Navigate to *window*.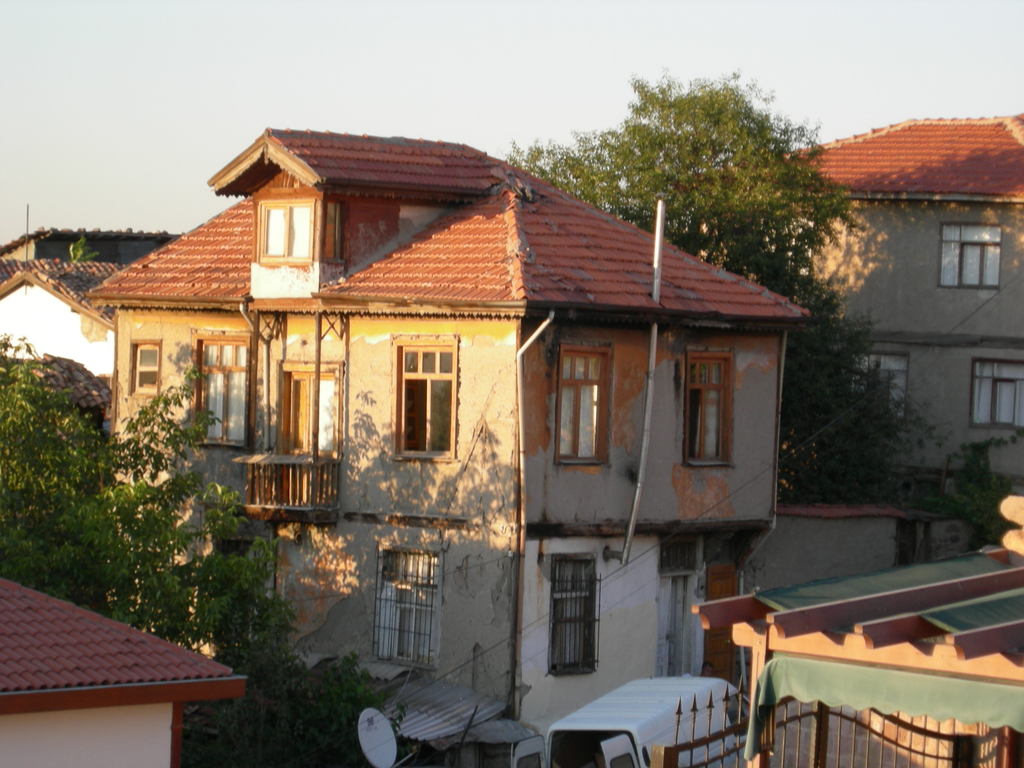
Navigation target: BBox(546, 556, 598, 680).
